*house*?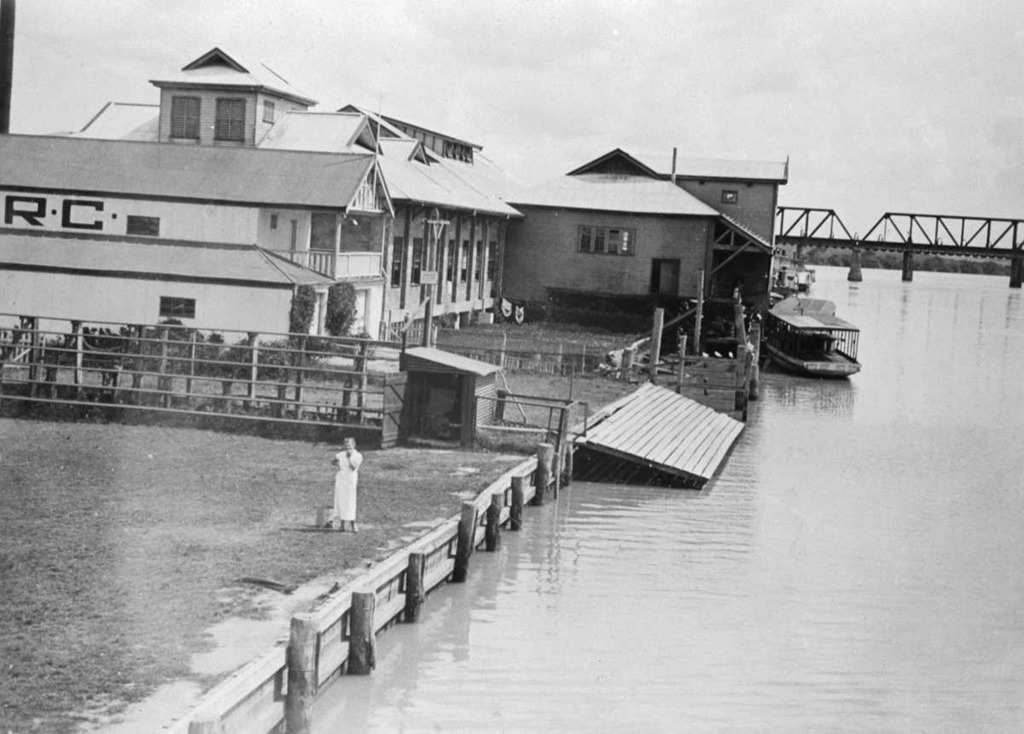
<bbox>79, 38, 522, 328</bbox>
